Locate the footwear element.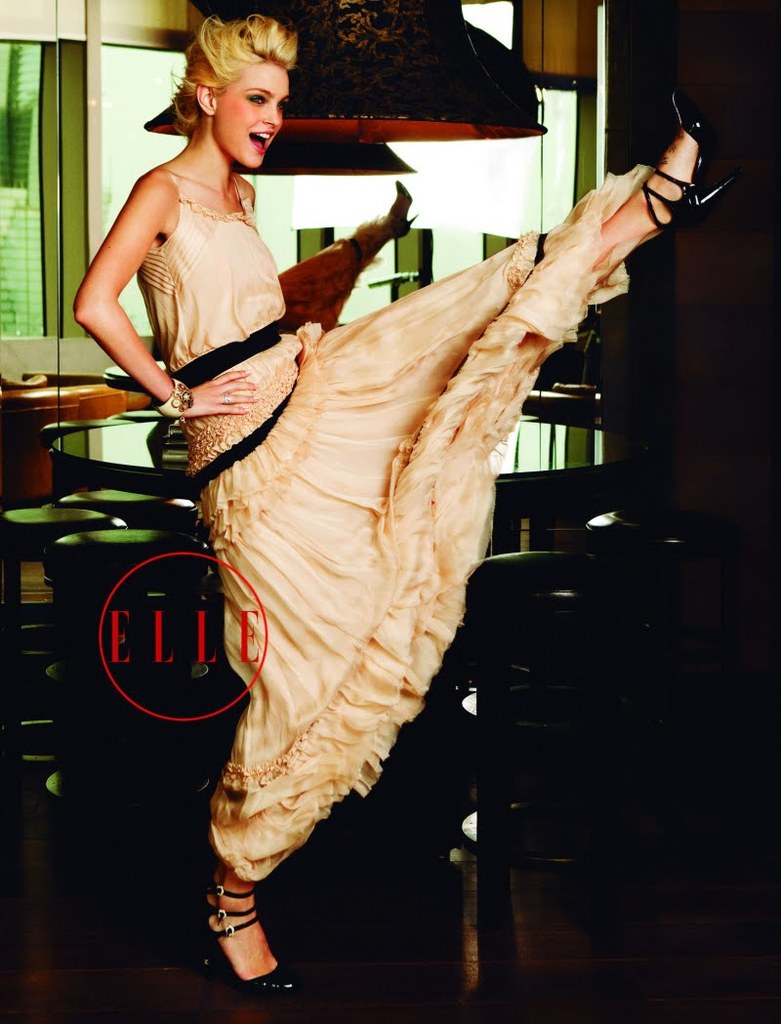
Element bbox: left=642, top=72, right=745, bottom=238.
